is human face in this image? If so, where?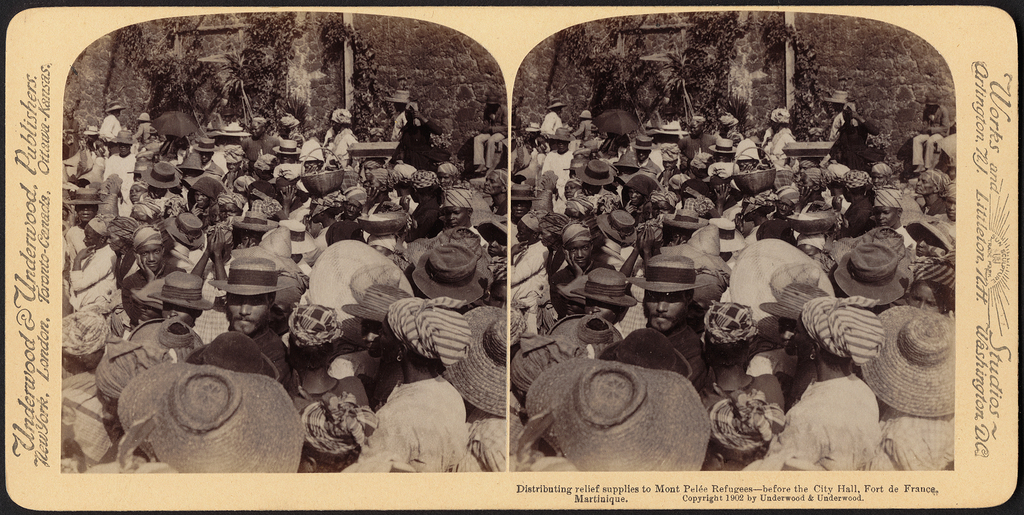
Yes, at locate(83, 229, 98, 247).
